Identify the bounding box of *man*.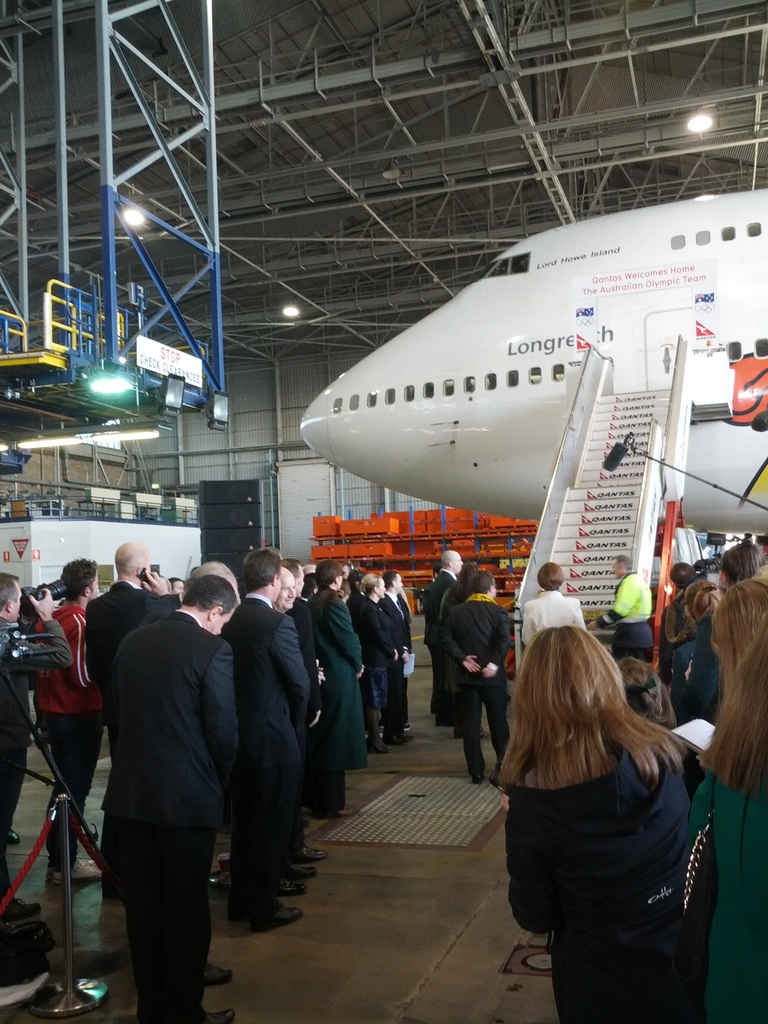
(x1=32, y1=559, x2=109, y2=884).
